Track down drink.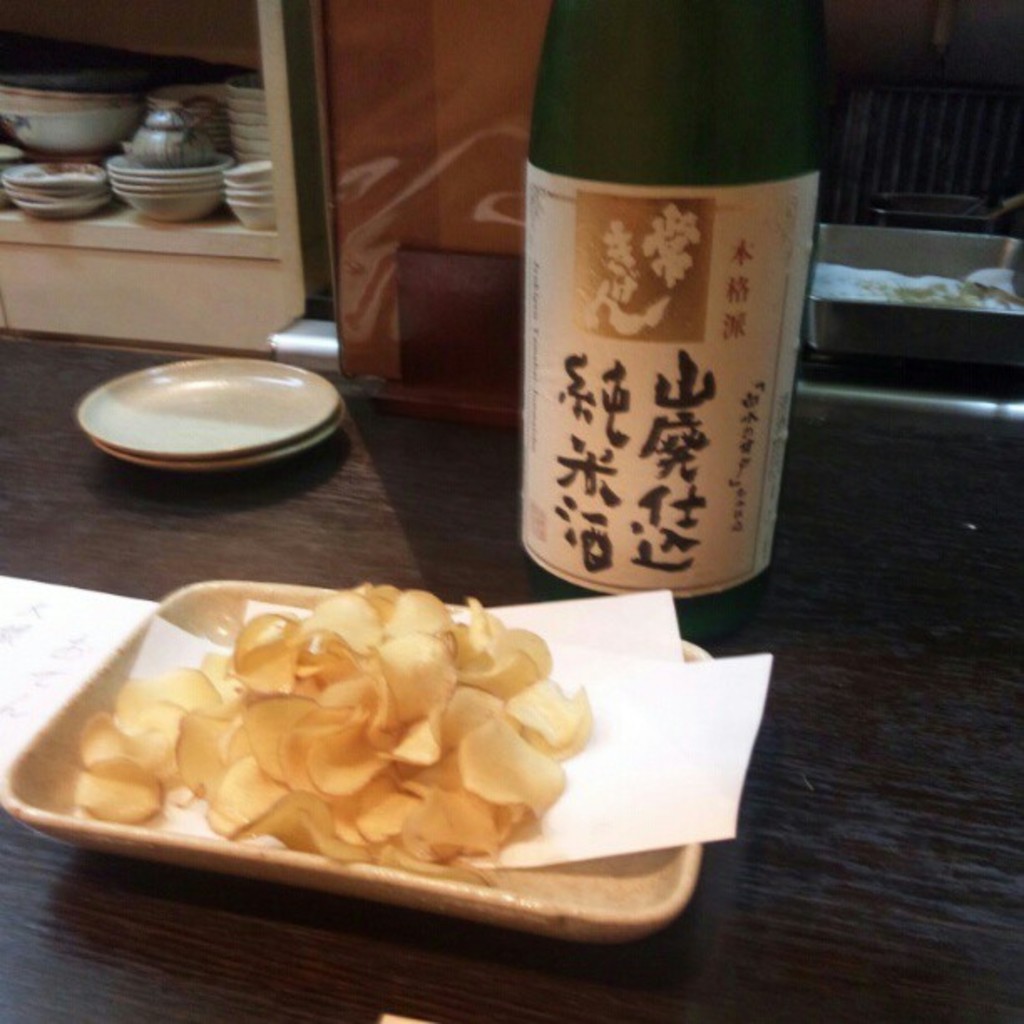
Tracked to select_region(494, 0, 823, 658).
